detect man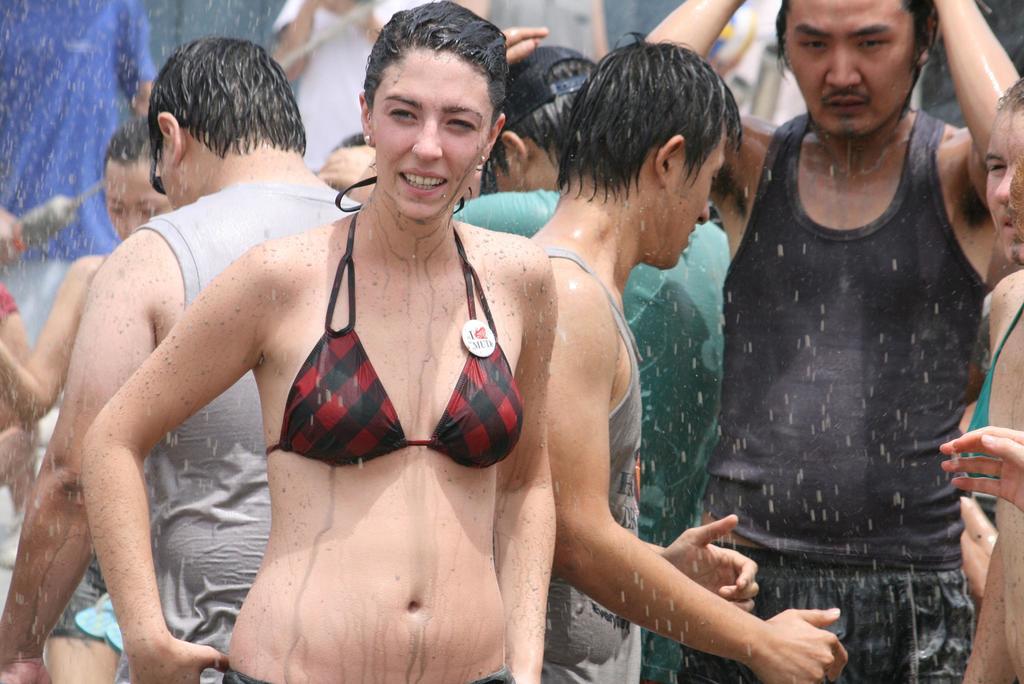
[x1=0, y1=37, x2=362, y2=683]
